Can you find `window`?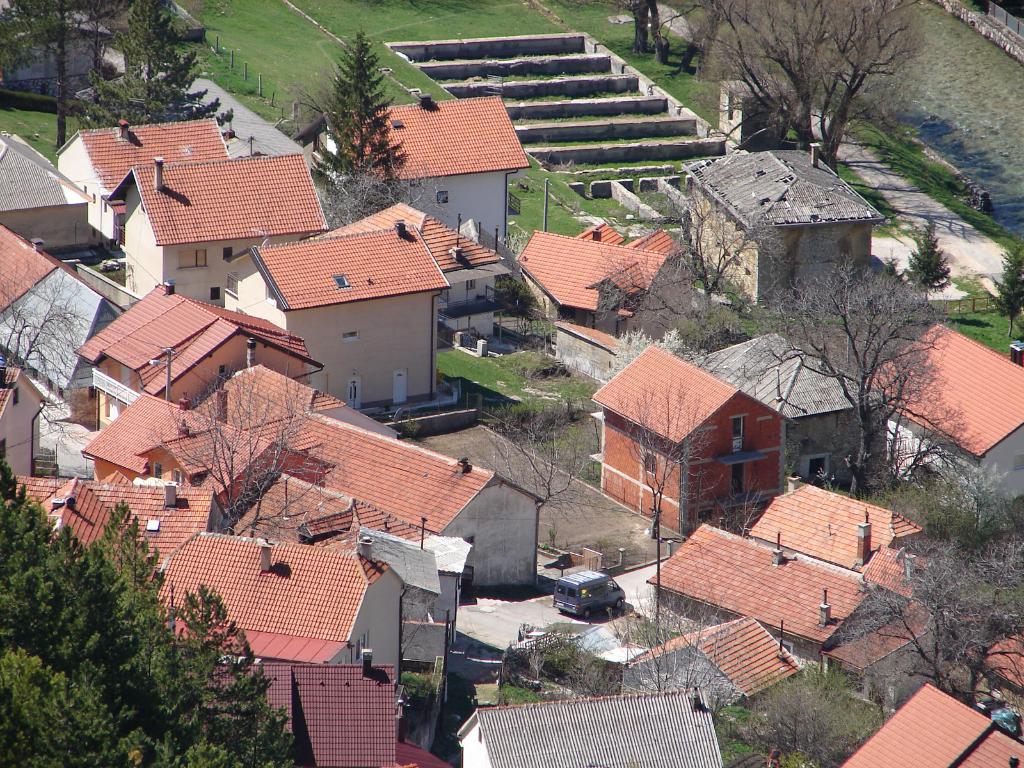
Yes, bounding box: select_region(178, 250, 207, 269).
